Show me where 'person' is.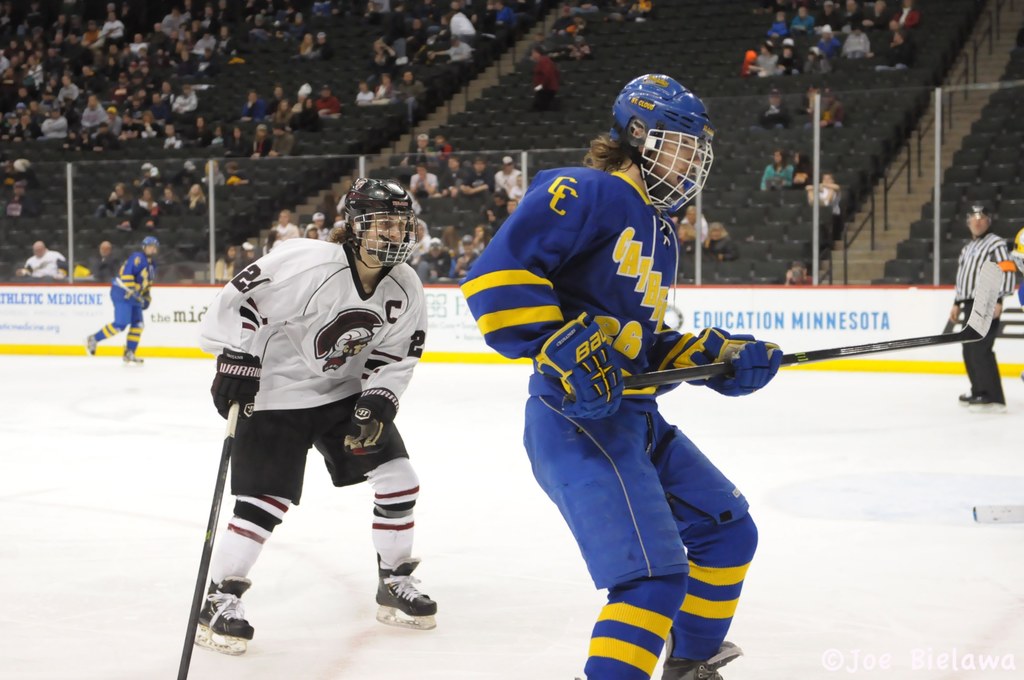
'person' is at box=[428, 132, 454, 158].
